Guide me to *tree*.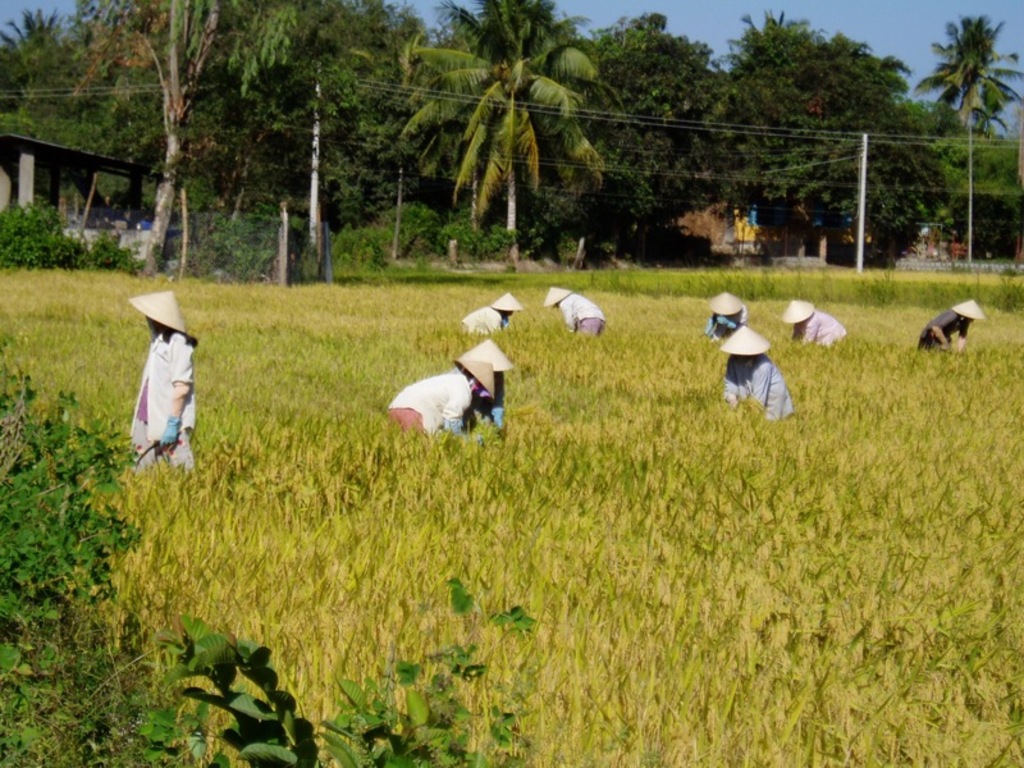
Guidance: <region>923, 0, 1021, 234</region>.
